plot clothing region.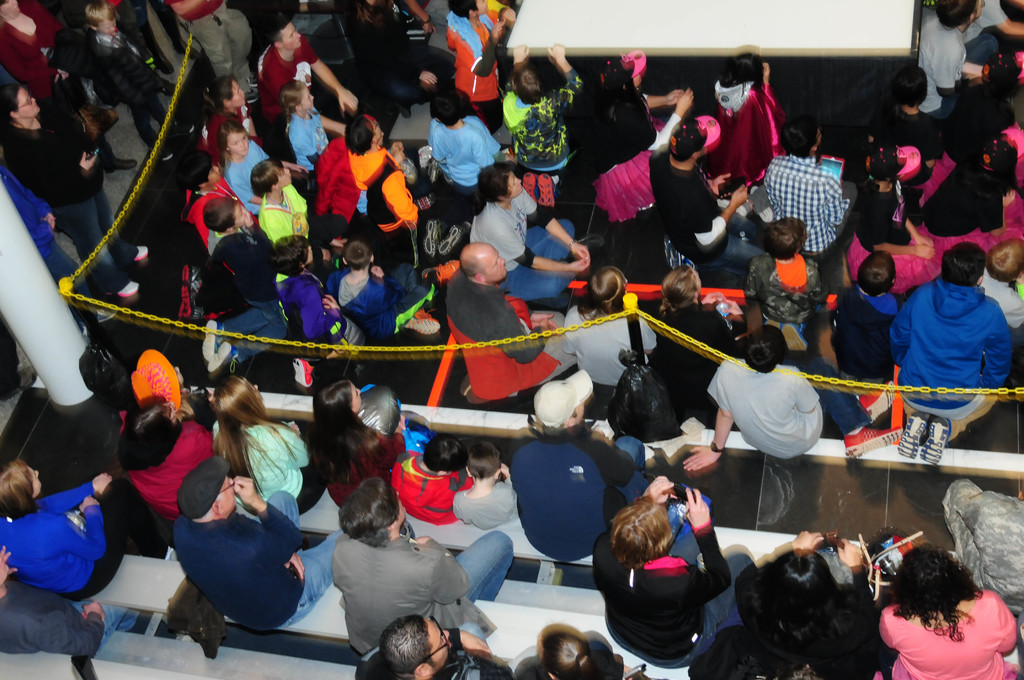
Plotted at select_region(264, 186, 317, 247).
